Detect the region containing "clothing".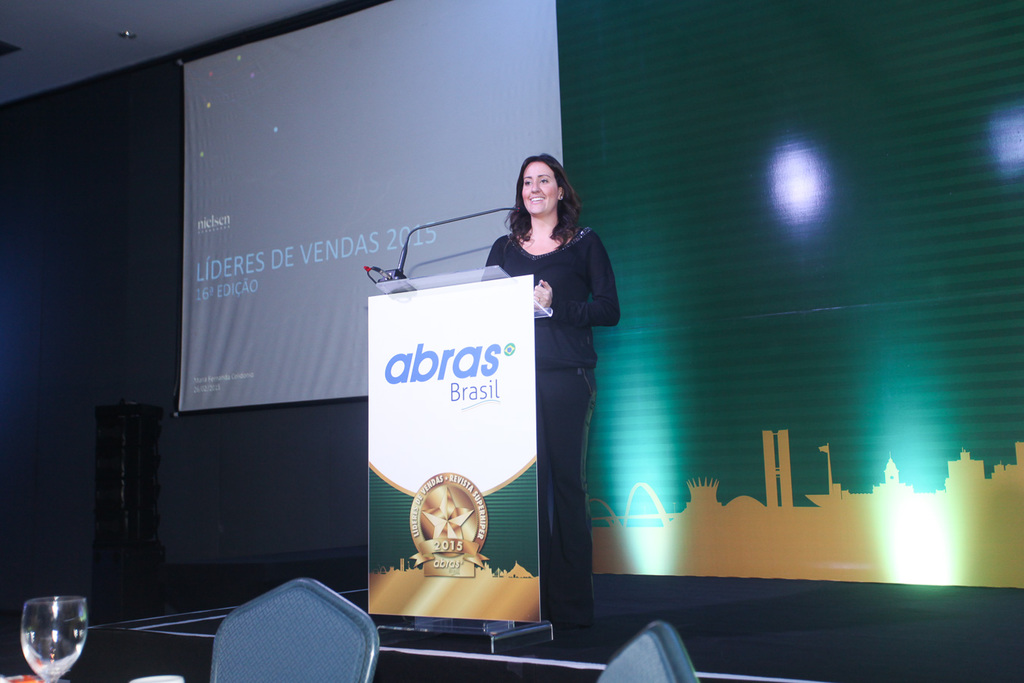
box=[480, 228, 620, 622].
